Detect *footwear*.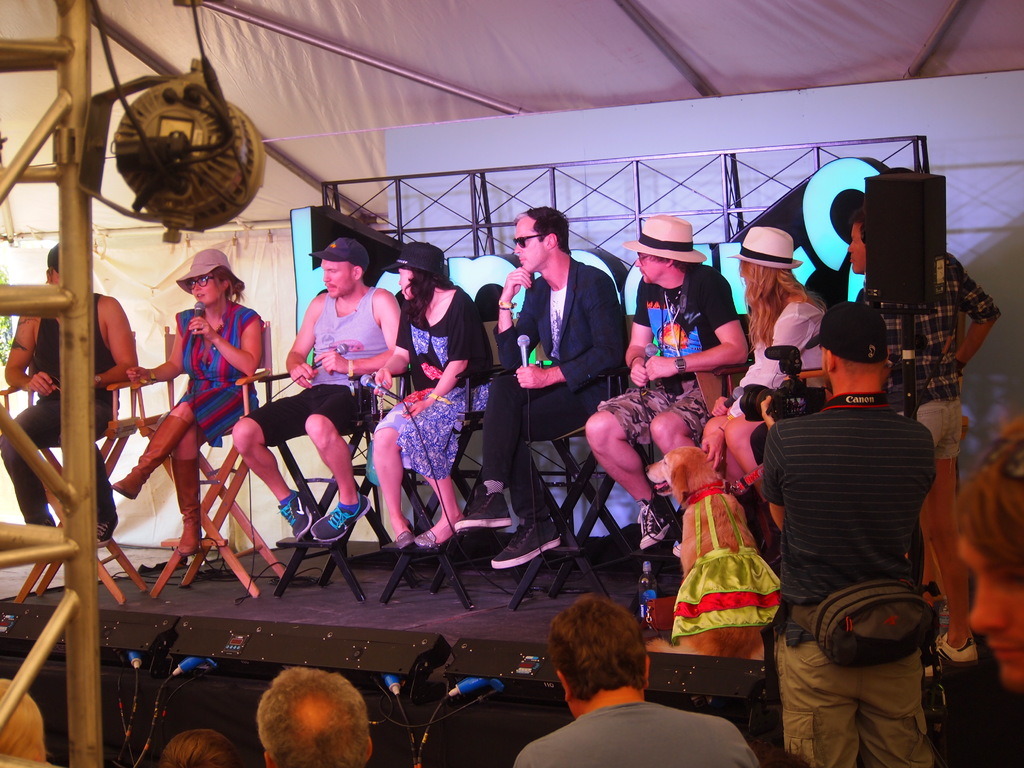
Detected at 670,536,684,561.
